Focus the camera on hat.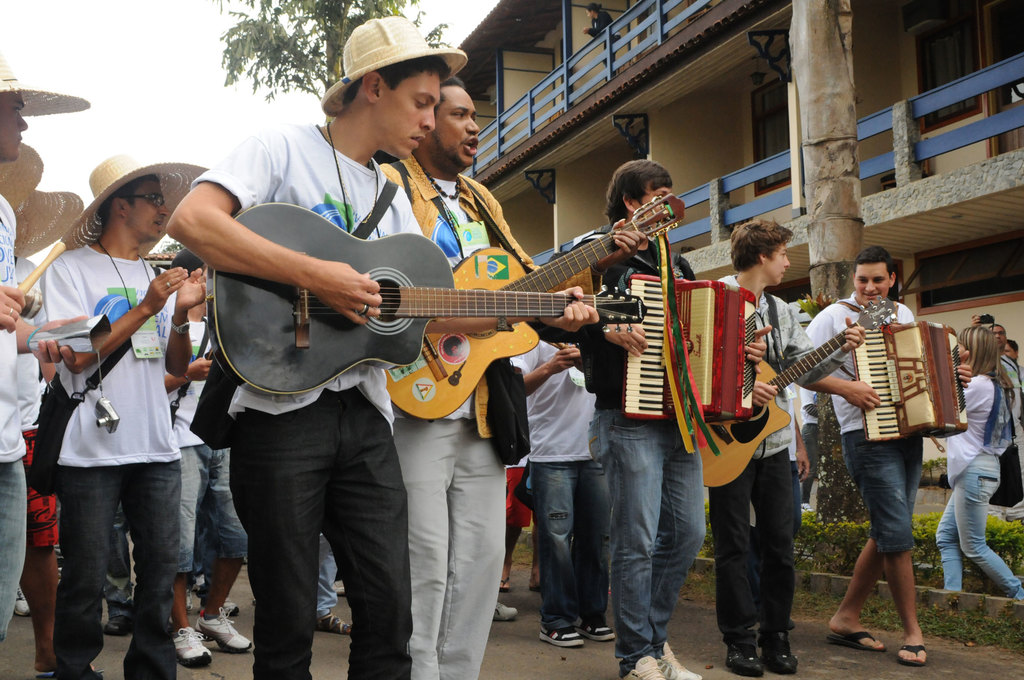
Focus region: (0,53,92,118).
